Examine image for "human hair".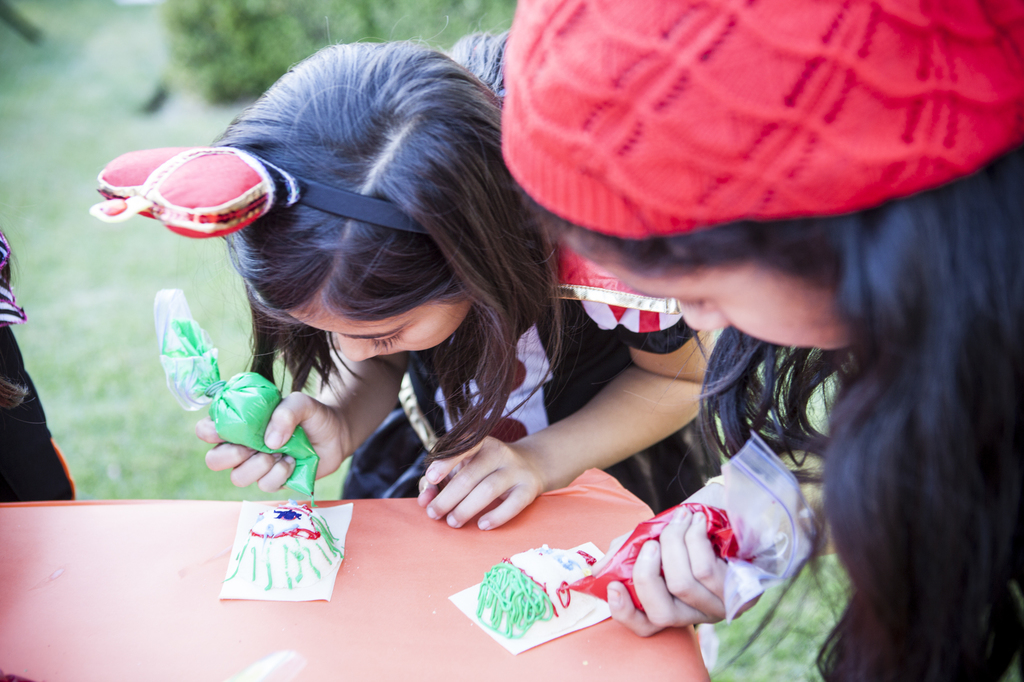
Examination result: [left=164, top=52, right=536, bottom=420].
